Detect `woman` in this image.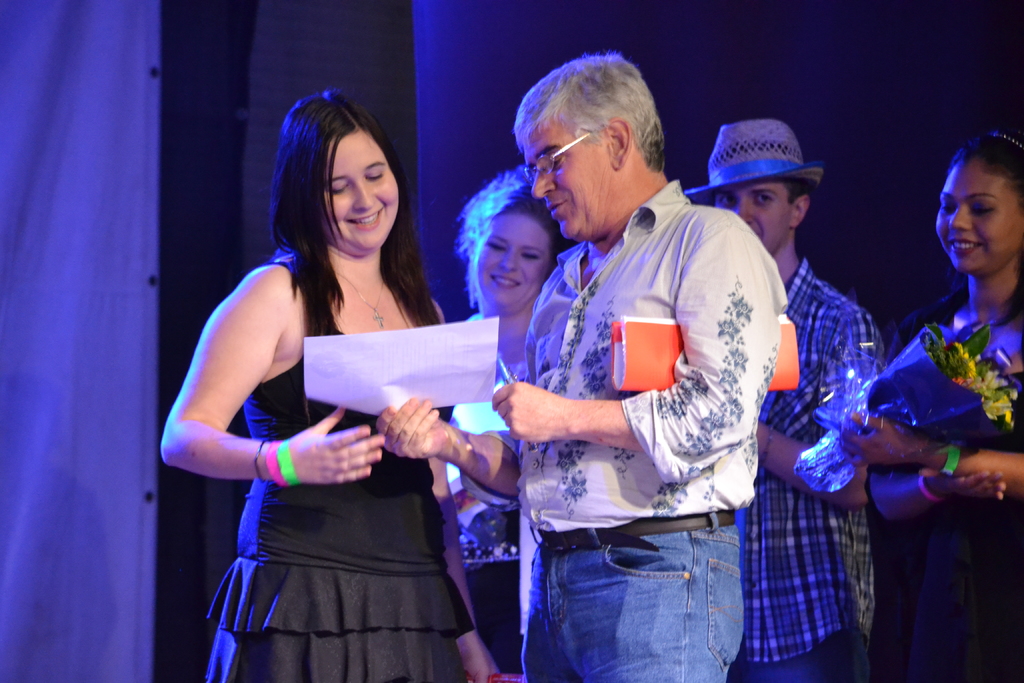
Detection: {"x1": 447, "y1": 163, "x2": 573, "y2": 674}.
